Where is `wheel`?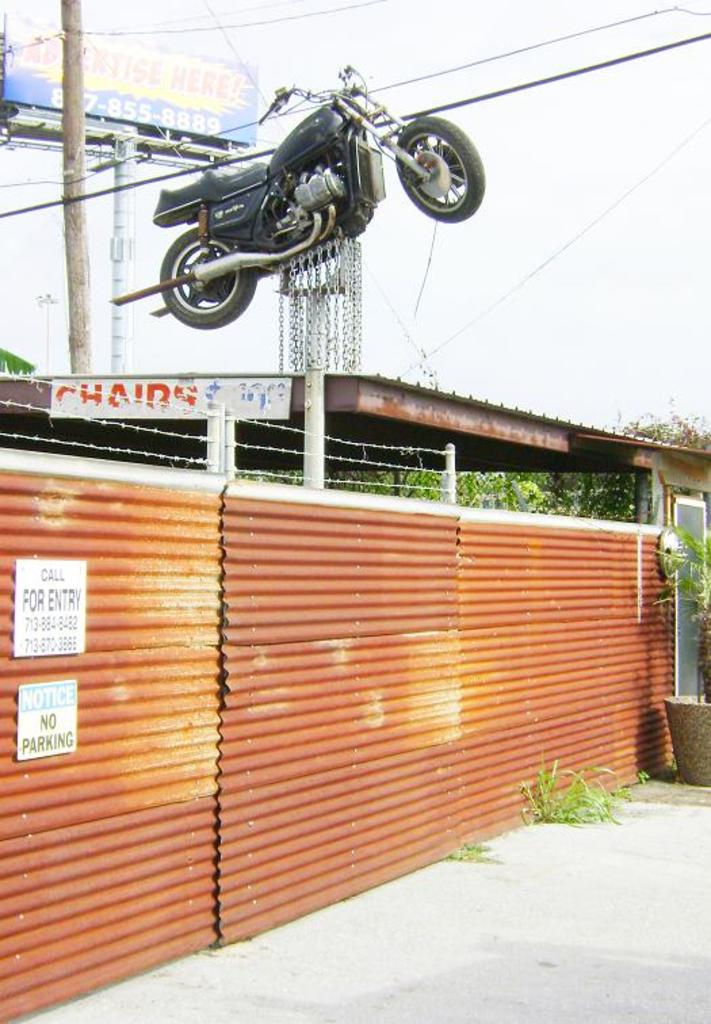
[left=163, top=223, right=259, bottom=328].
